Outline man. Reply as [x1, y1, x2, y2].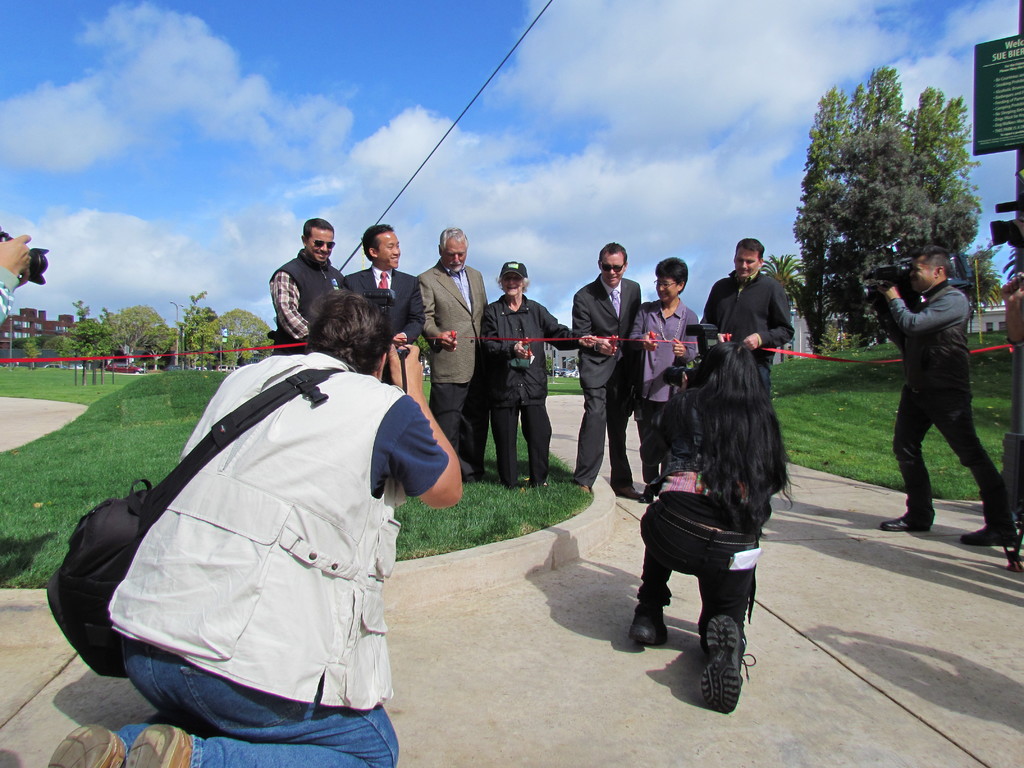
[477, 255, 596, 491].
